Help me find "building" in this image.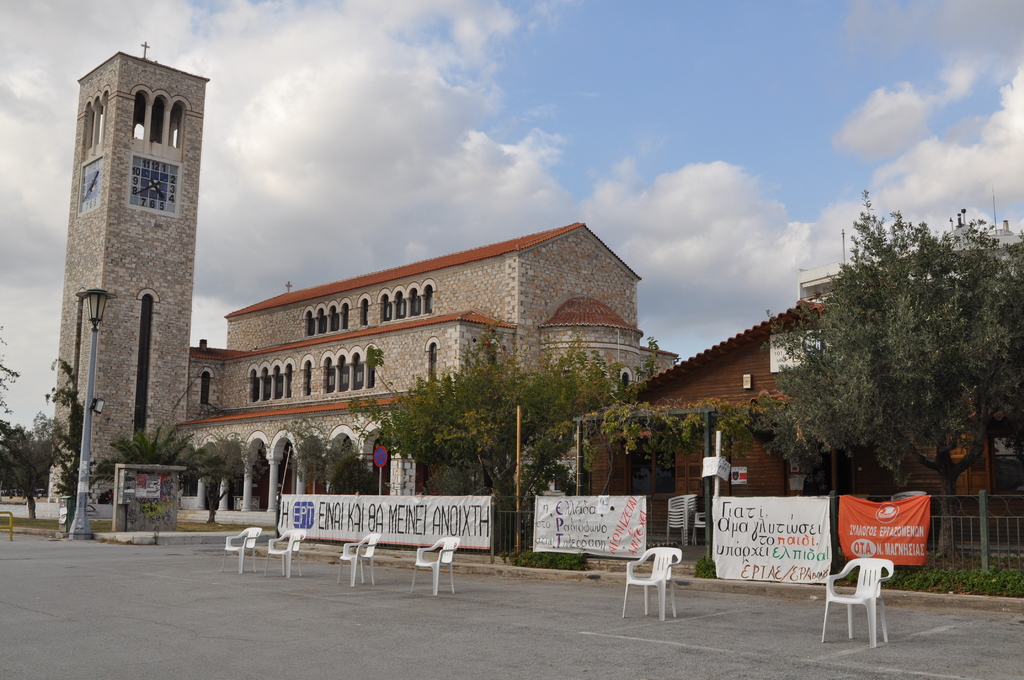
Found it: Rect(563, 271, 1023, 581).
